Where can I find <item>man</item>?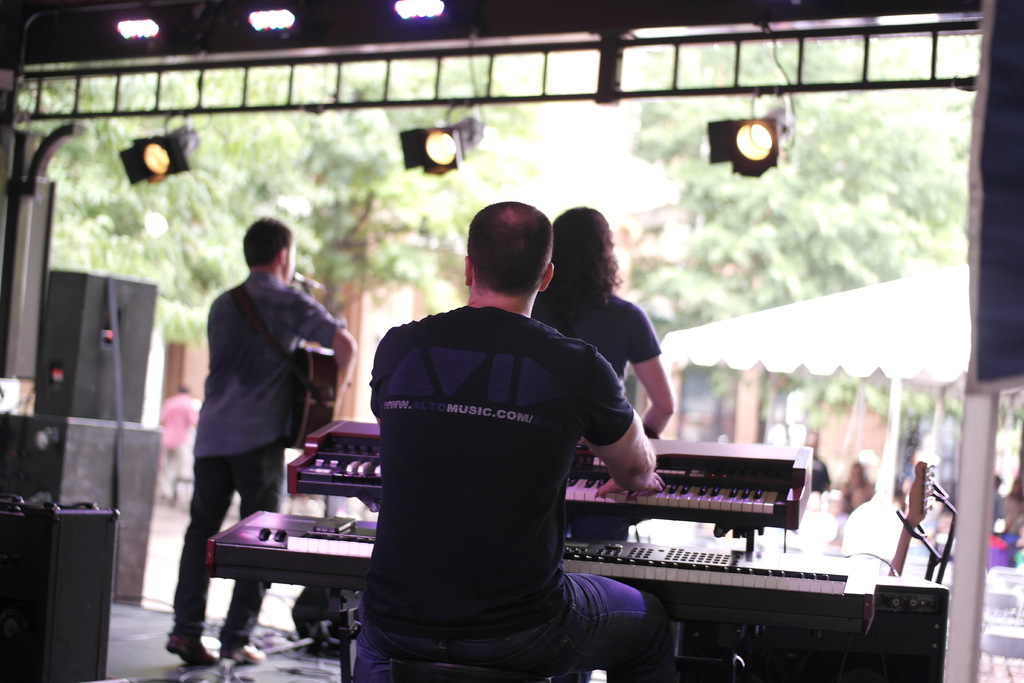
You can find it at rect(160, 222, 365, 661).
